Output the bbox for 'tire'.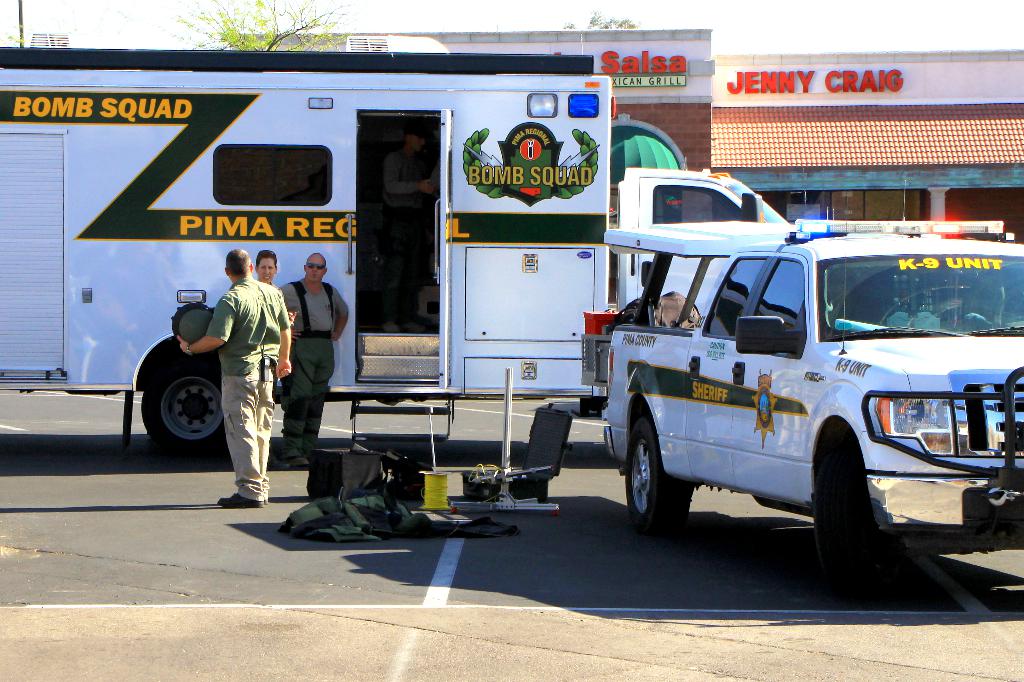
l=129, t=346, r=207, b=458.
